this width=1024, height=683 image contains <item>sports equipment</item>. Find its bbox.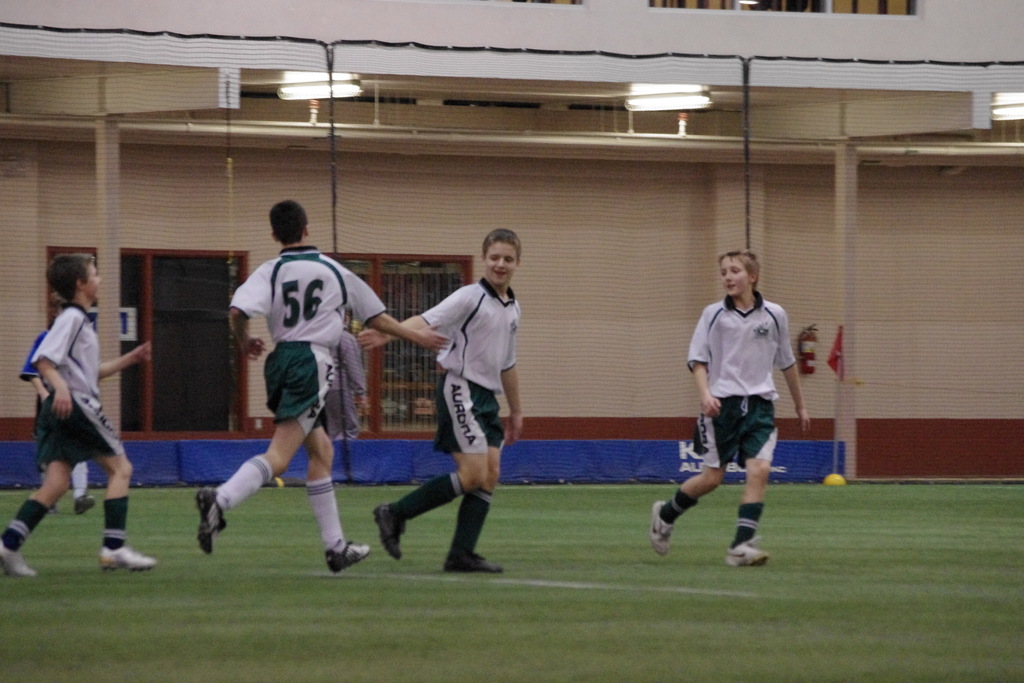
439 550 506 577.
